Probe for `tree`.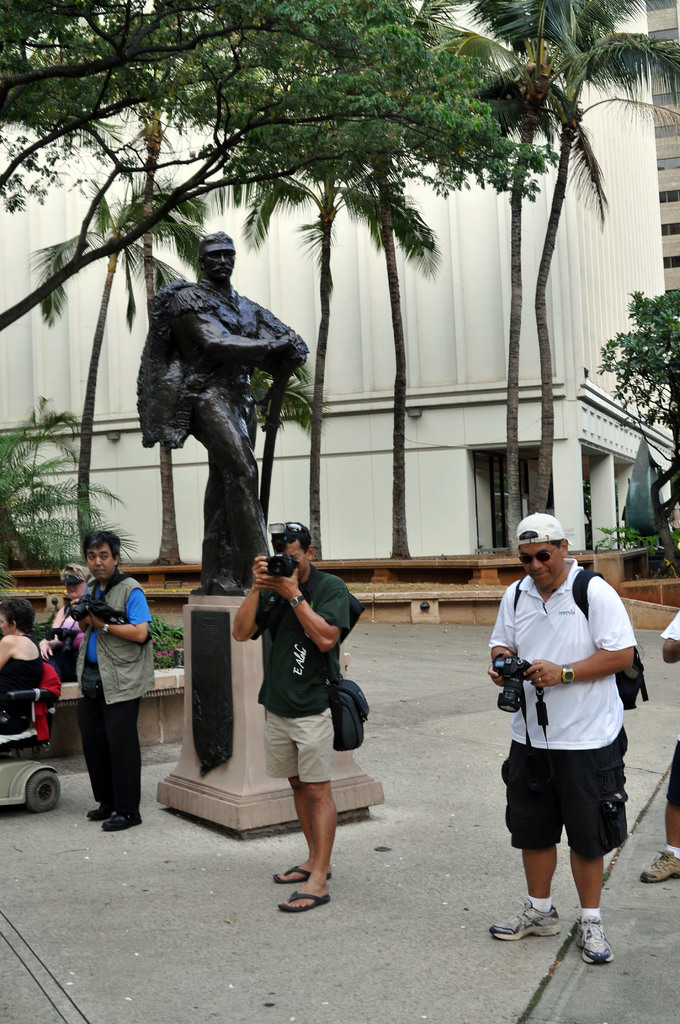
Probe result: 599, 286, 679, 436.
